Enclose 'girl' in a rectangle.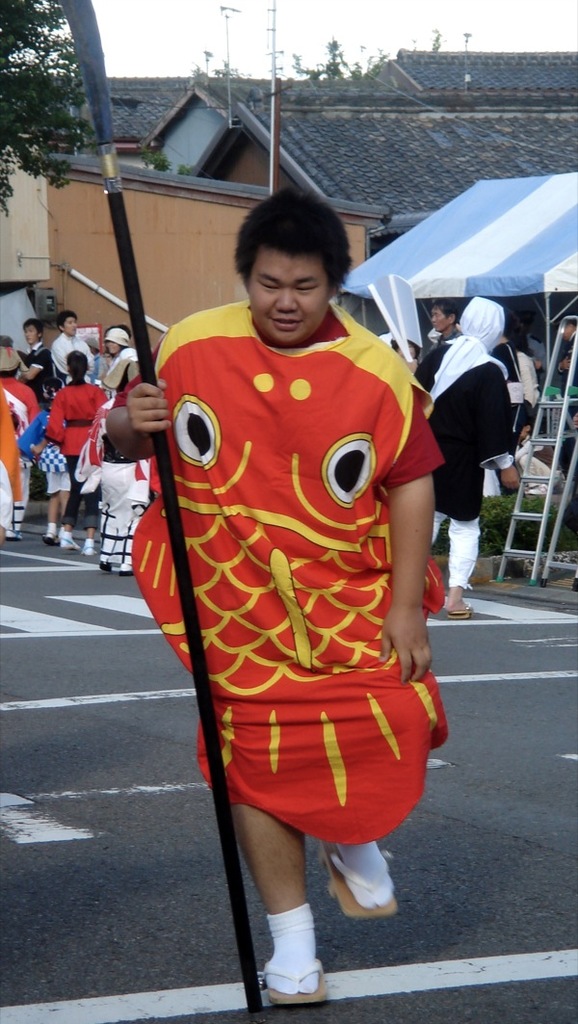
(x1=45, y1=349, x2=106, y2=558).
